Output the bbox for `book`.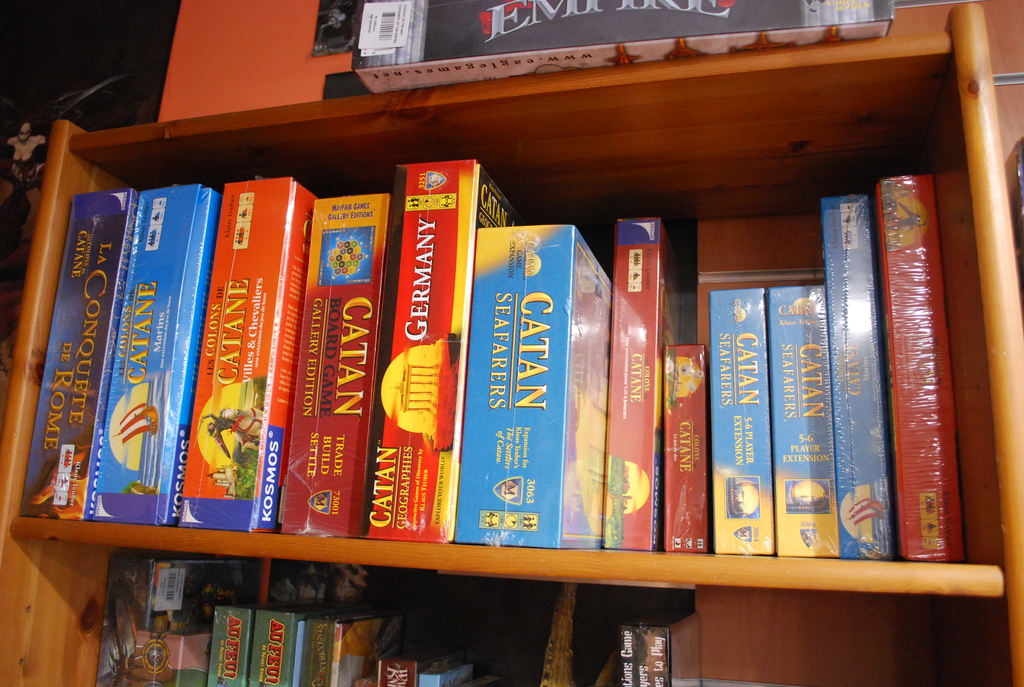
[706,281,776,555].
